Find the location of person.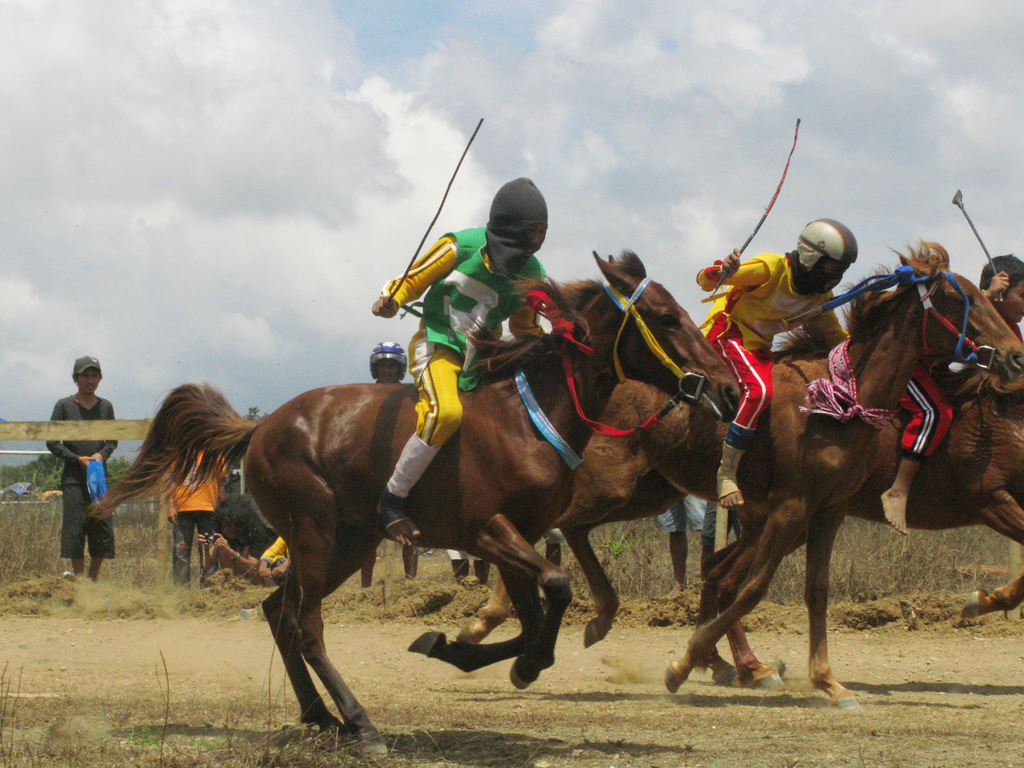
Location: l=41, t=362, r=118, b=596.
